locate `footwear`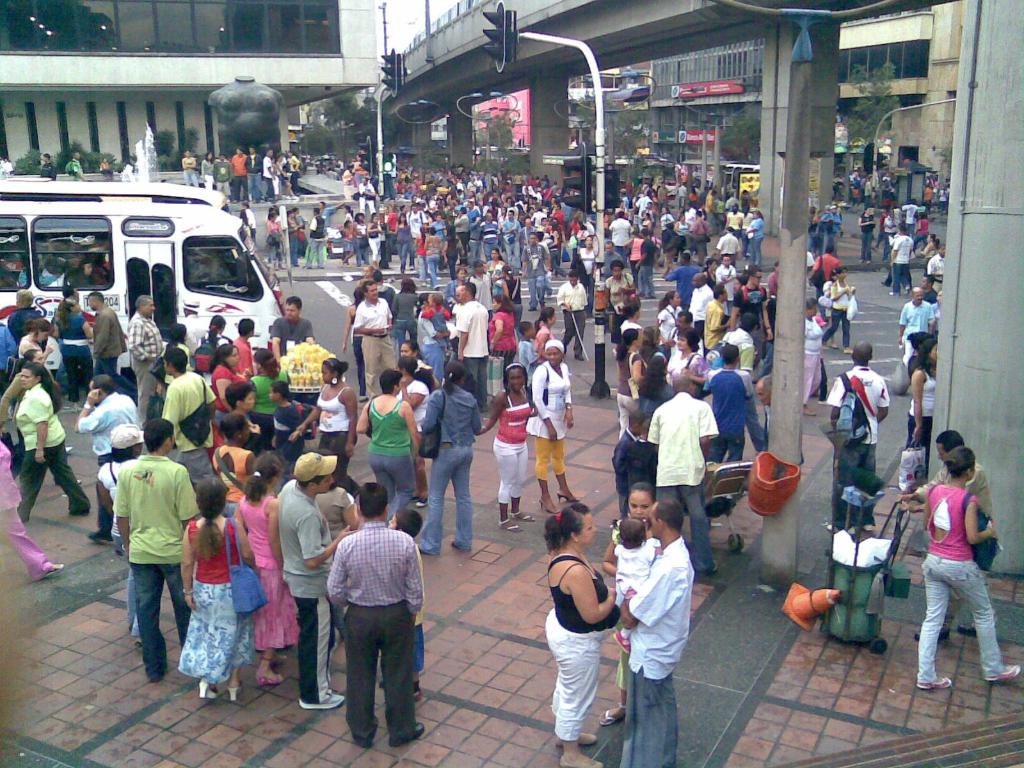
226 678 243 701
